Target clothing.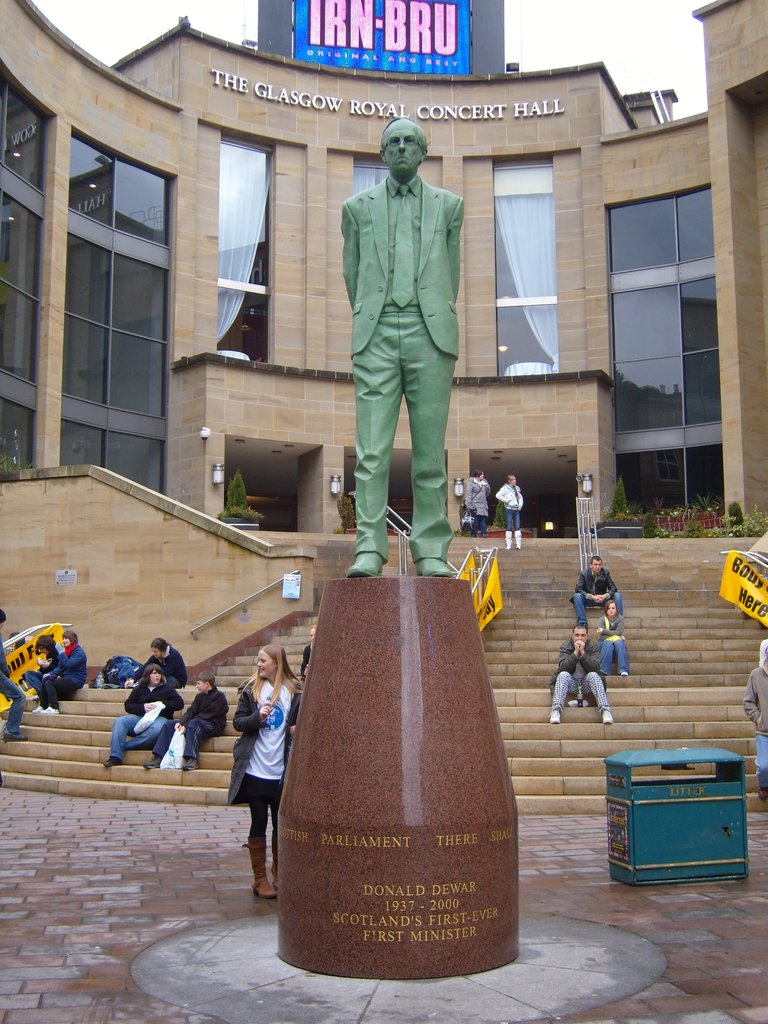
Target region: region(337, 176, 460, 557).
